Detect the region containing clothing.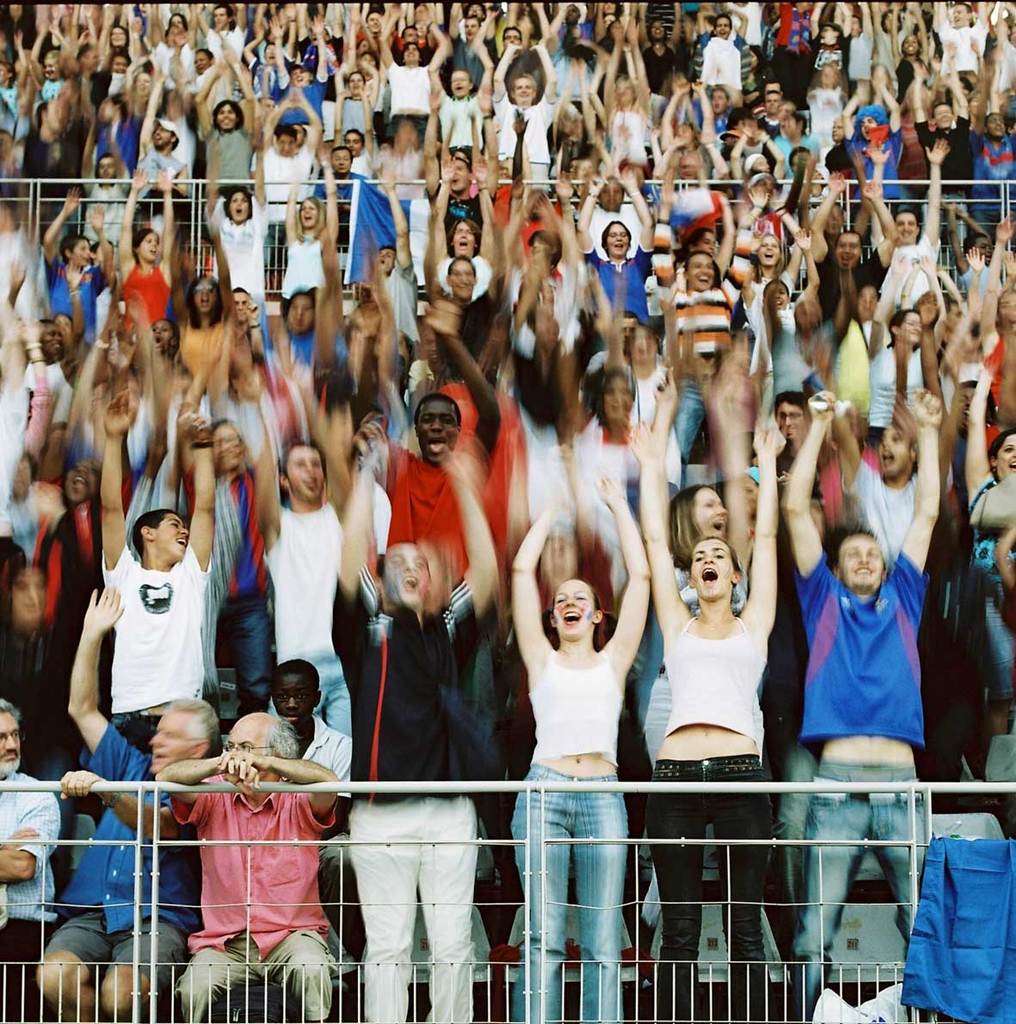
detection(369, 440, 514, 599).
